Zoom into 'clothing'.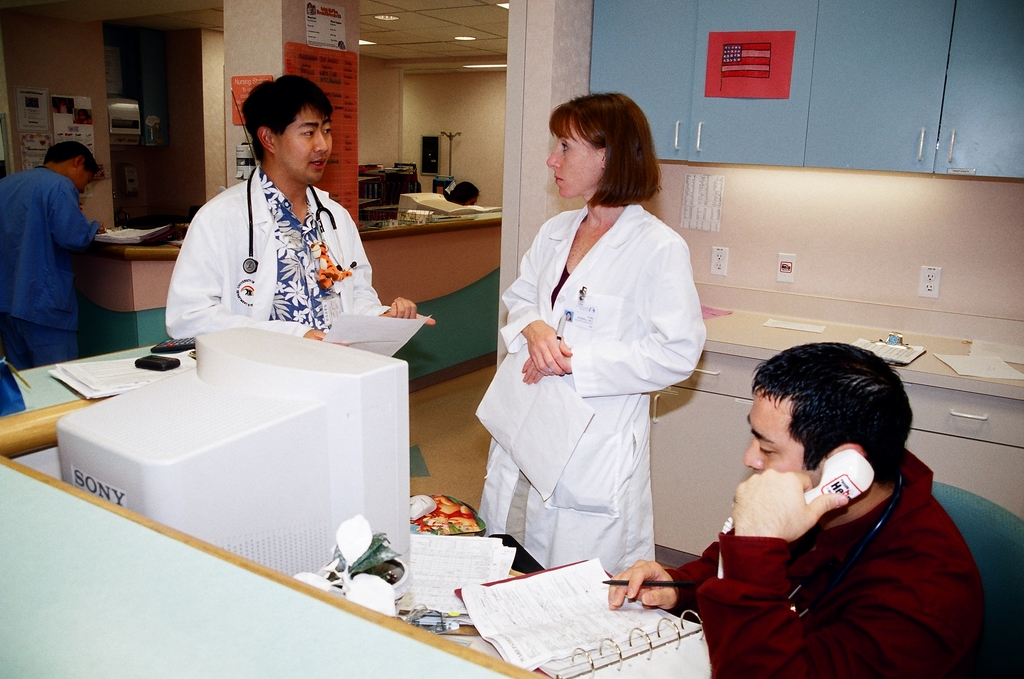
Zoom target: {"left": 478, "top": 200, "right": 705, "bottom": 570}.
